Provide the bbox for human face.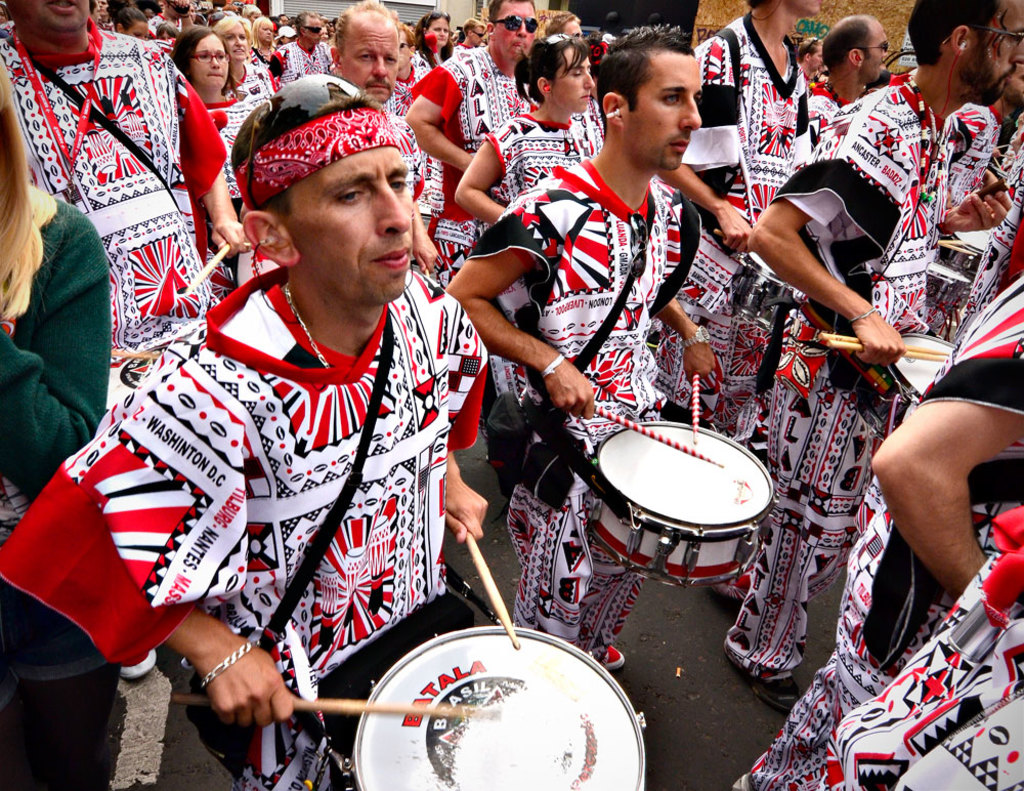
<region>550, 43, 595, 111</region>.
